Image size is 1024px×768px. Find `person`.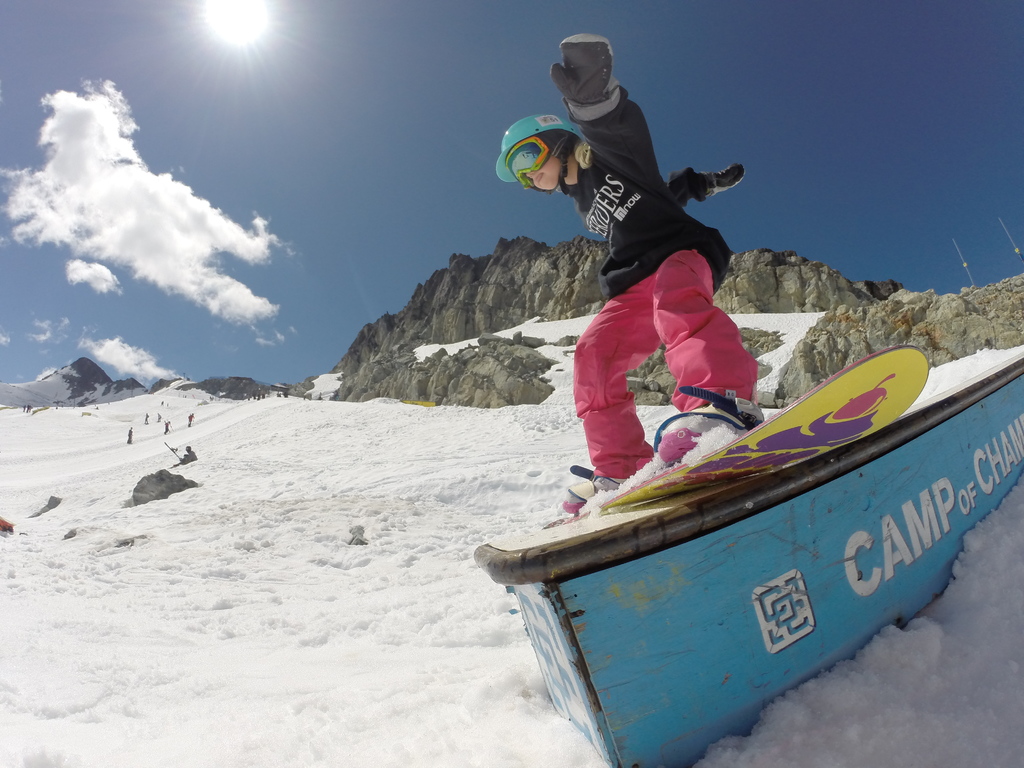
detection(506, 33, 766, 436).
